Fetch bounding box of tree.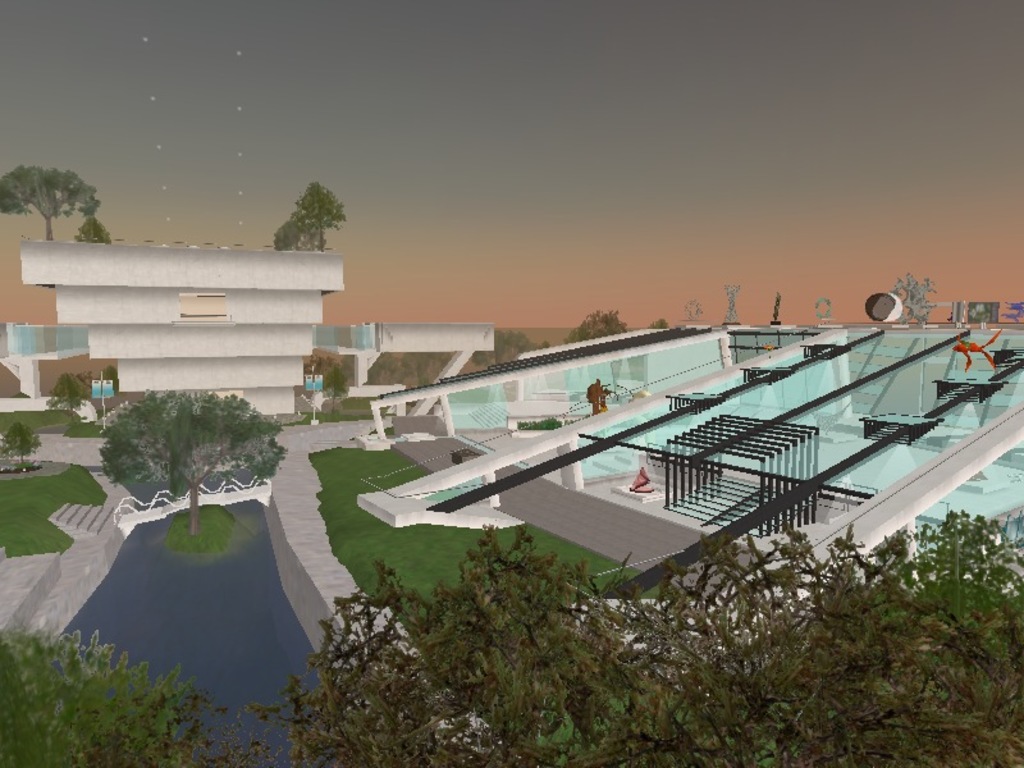
Bbox: {"left": 0, "top": 166, "right": 100, "bottom": 238}.
